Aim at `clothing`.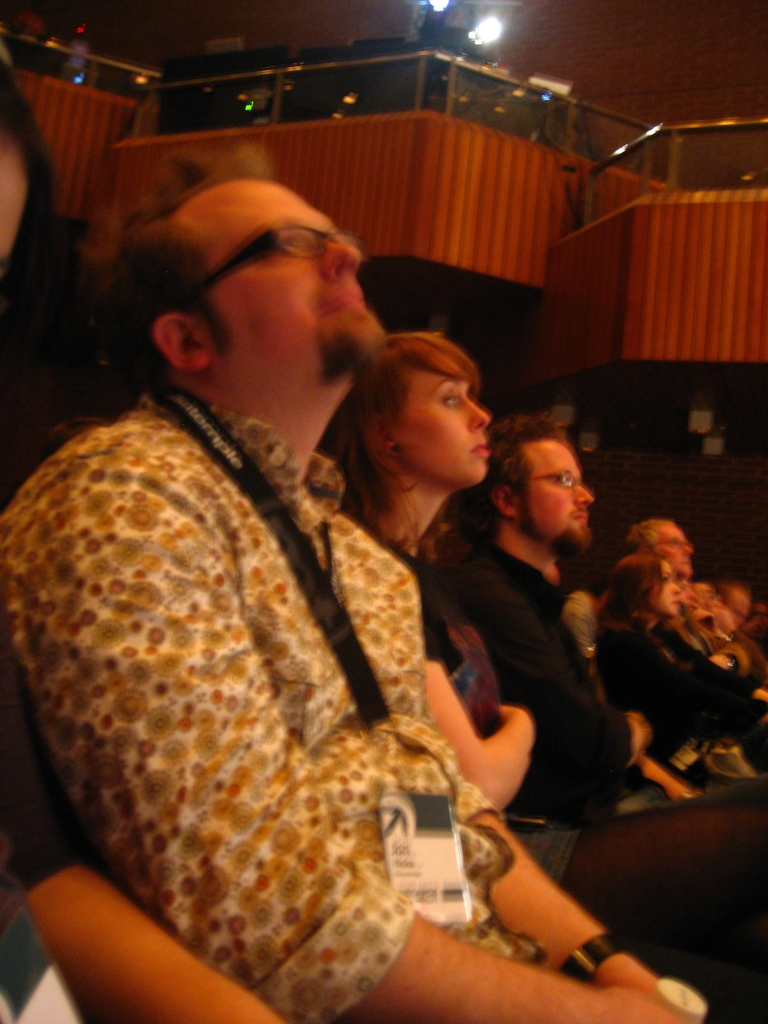
Aimed at 13/239/561/1023.
